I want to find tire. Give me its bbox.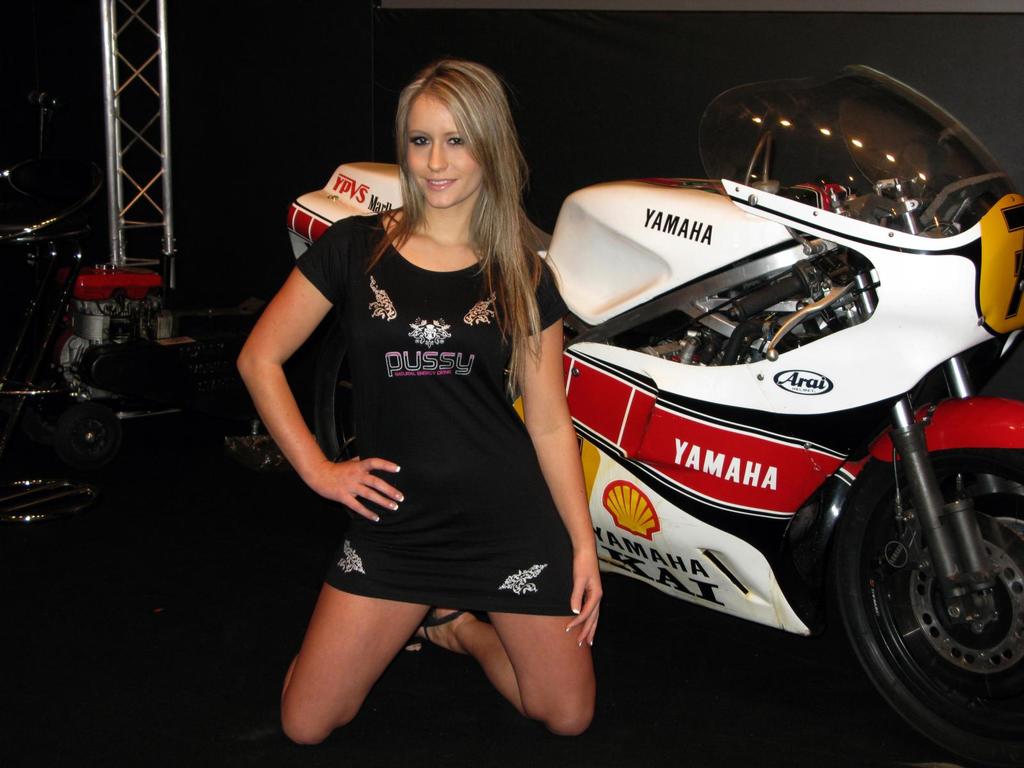
[x1=837, y1=419, x2=1014, y2=751].
